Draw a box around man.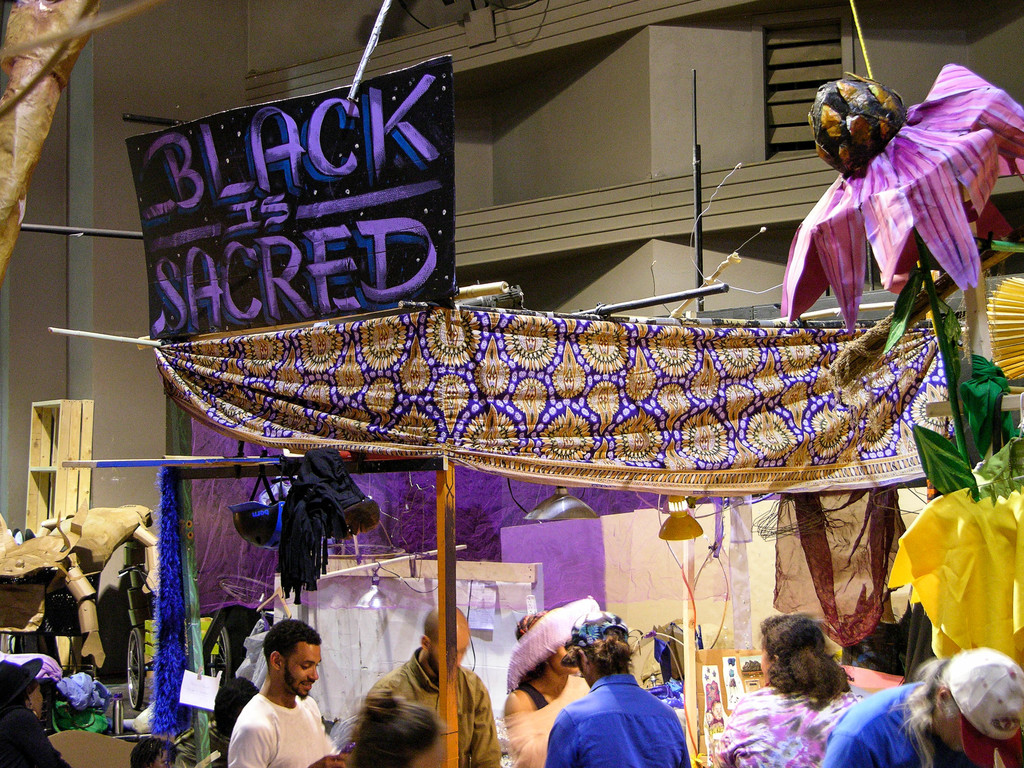
crop(816, 647, 1023, 767).
